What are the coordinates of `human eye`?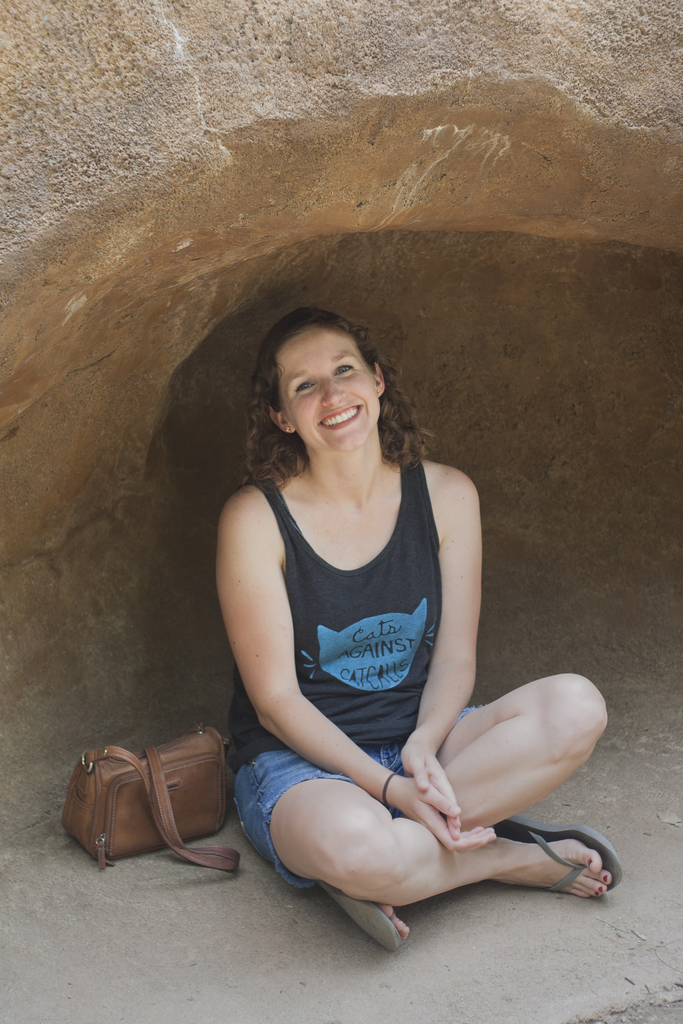
pyautogui.locateOnScreen(334, 364, 354, 376).
